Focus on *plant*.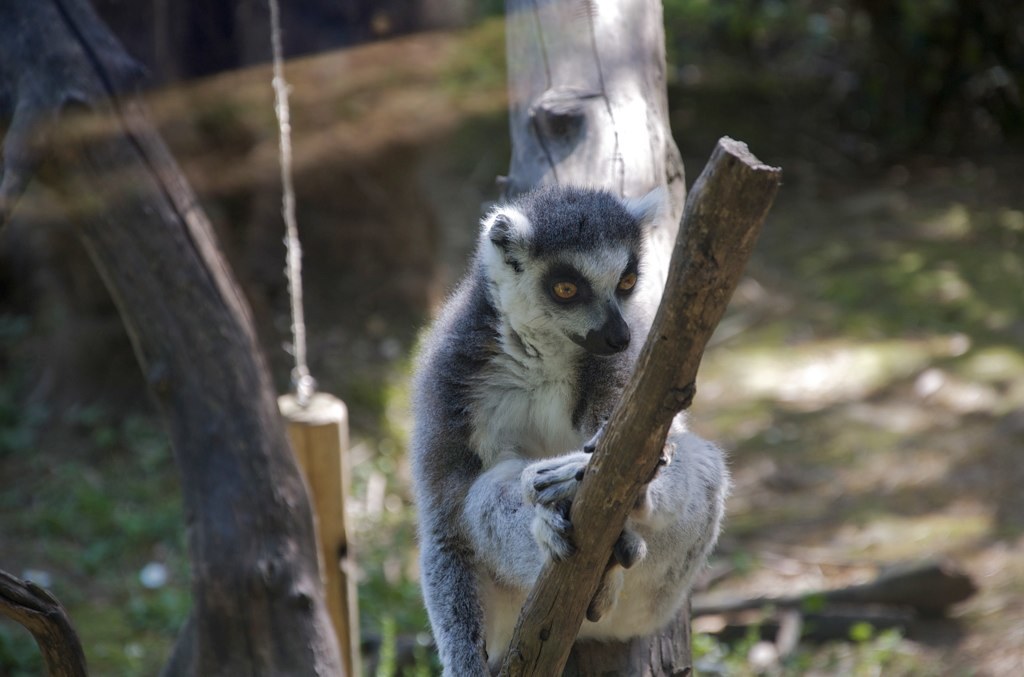
Focused at locate(98, 482, 186, 552).
